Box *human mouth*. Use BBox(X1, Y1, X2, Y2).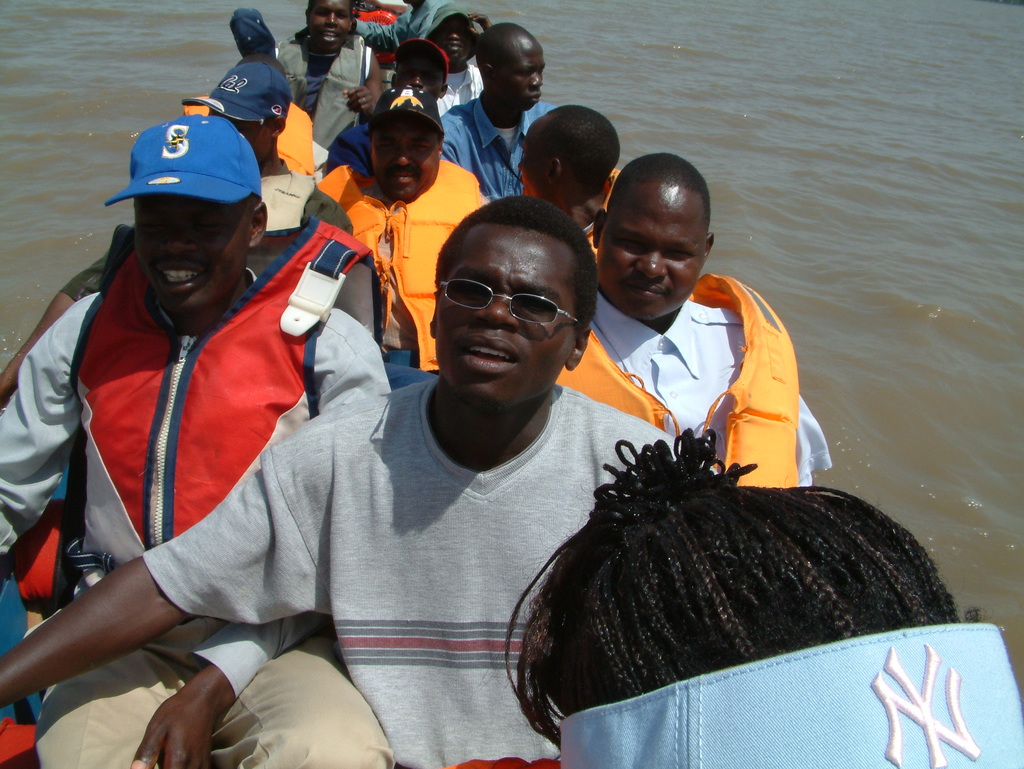
BBox(518, 180, 526, 195).
